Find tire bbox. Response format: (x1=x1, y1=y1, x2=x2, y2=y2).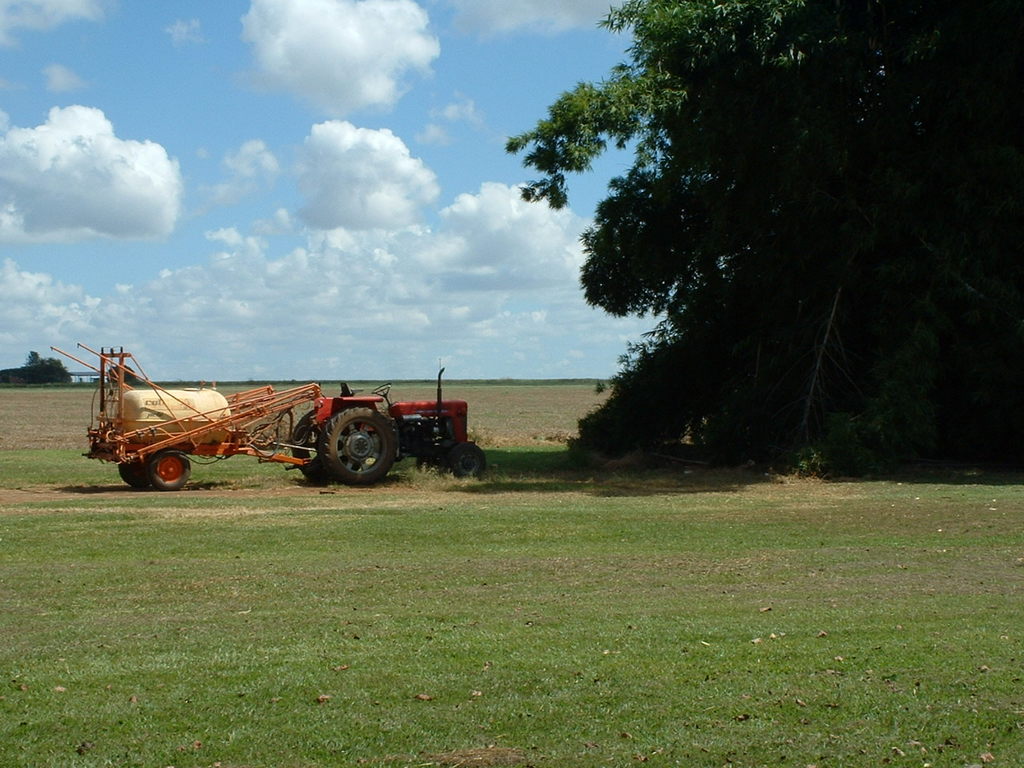
(x1=416, y1=453, x2=450, y2=477).
